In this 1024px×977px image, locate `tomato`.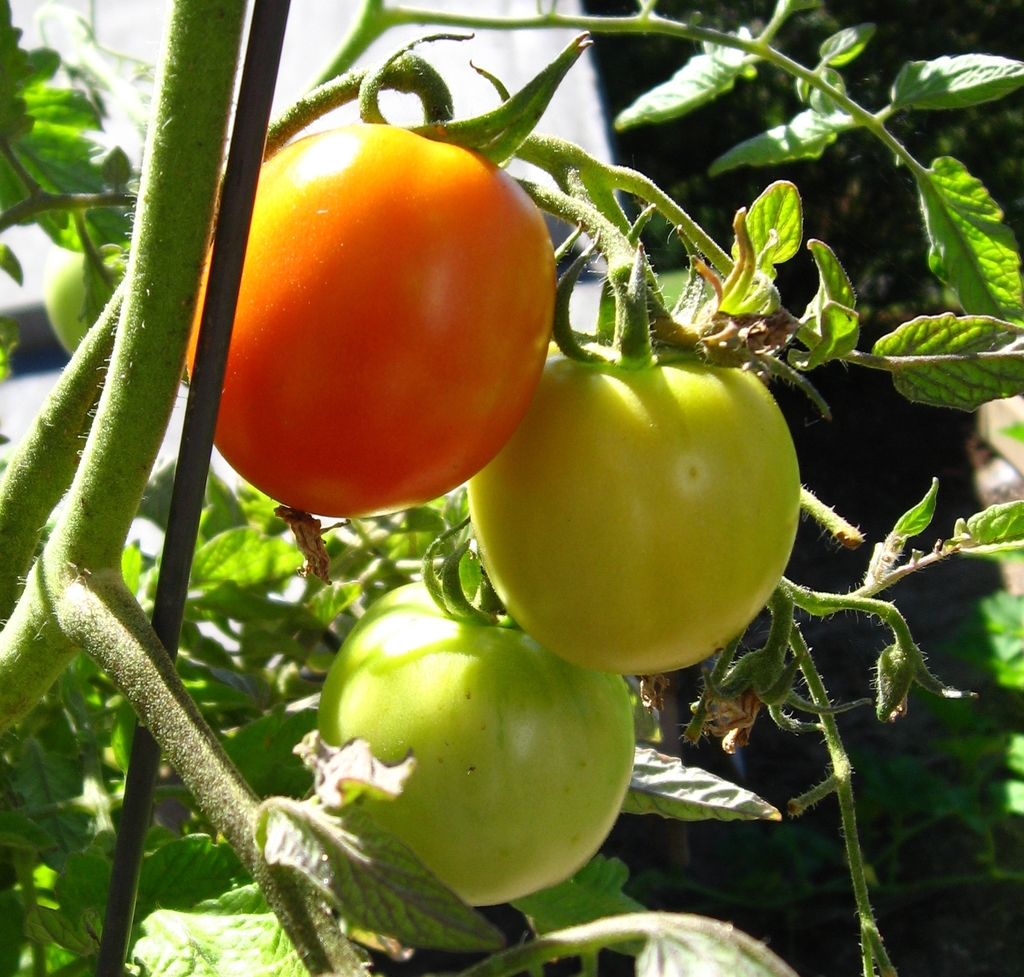
Bounding box: [x1=222, y1=112, x2=564, y2=541].
